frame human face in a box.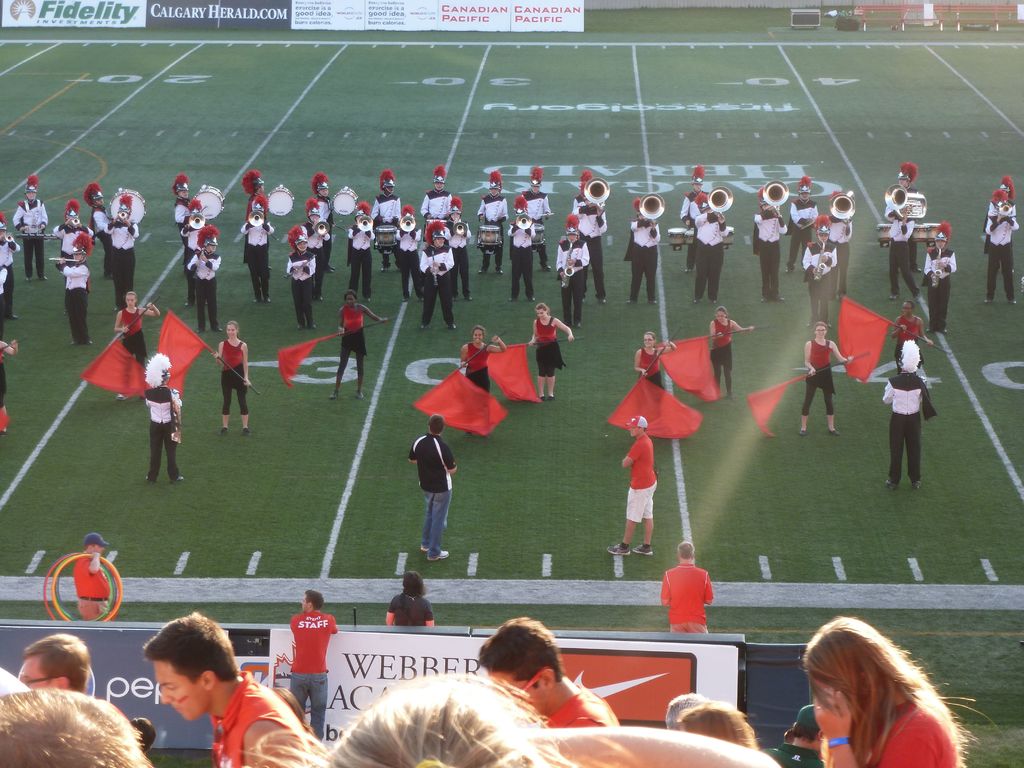
{"x1": 151, "y1": 659, "x2": 204, "y2": 717}.
